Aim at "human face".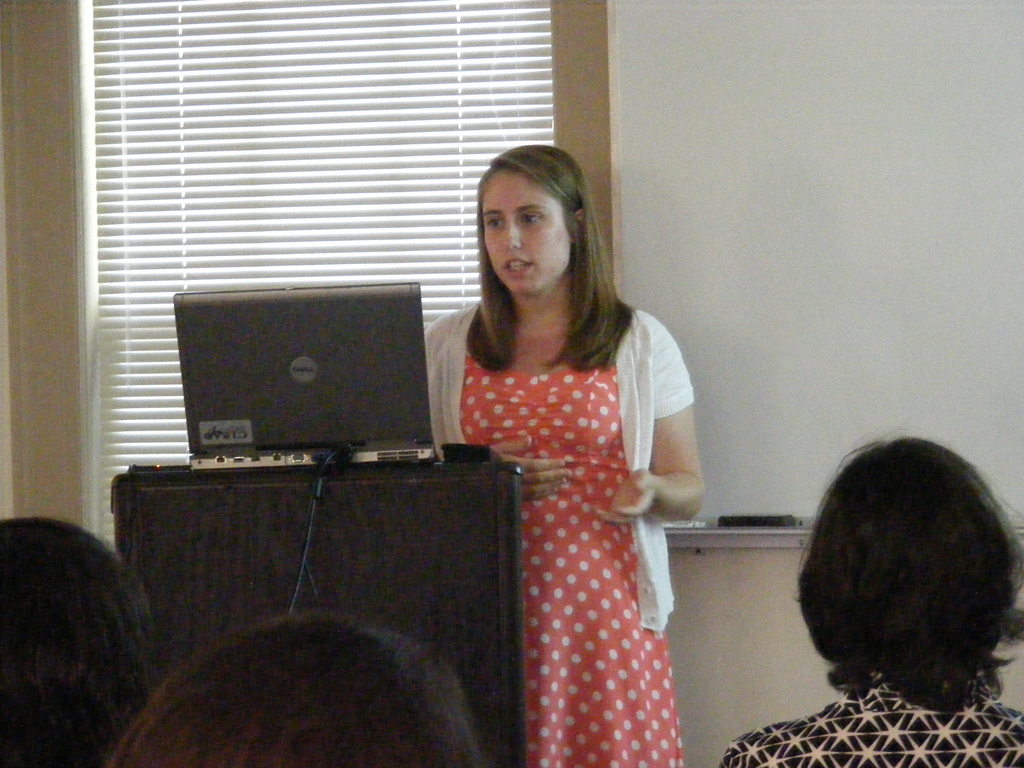
Aimed at 485, 172, 570, 292.
